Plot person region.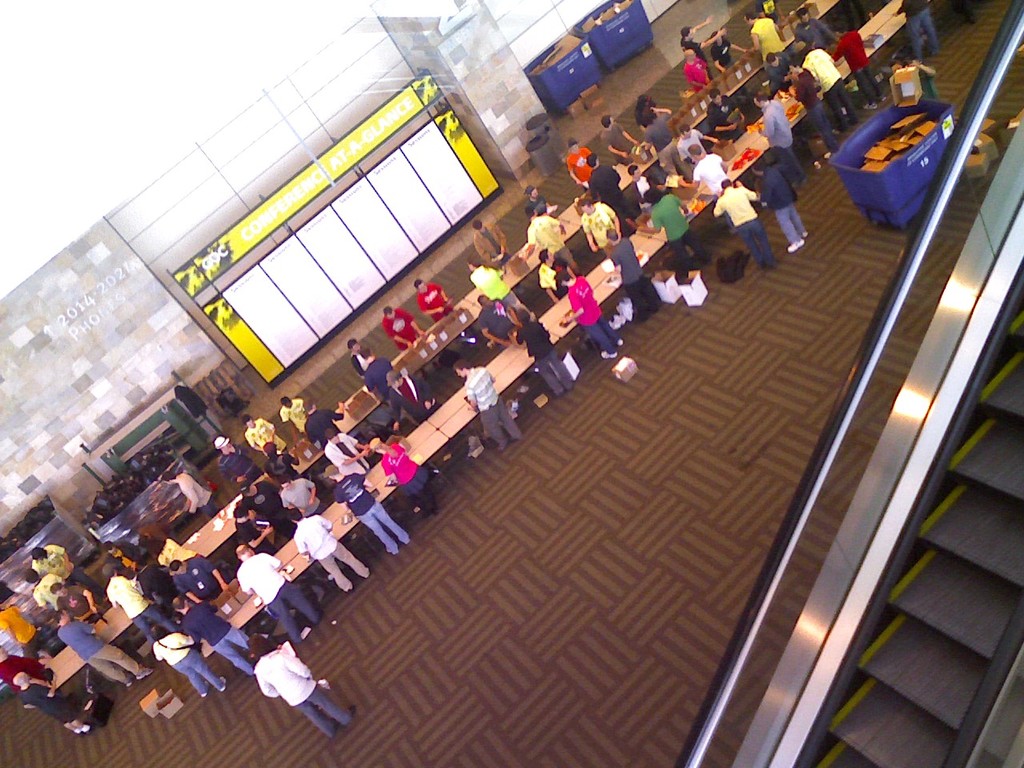
Plotted at locate(47, 582, 109, 628).
